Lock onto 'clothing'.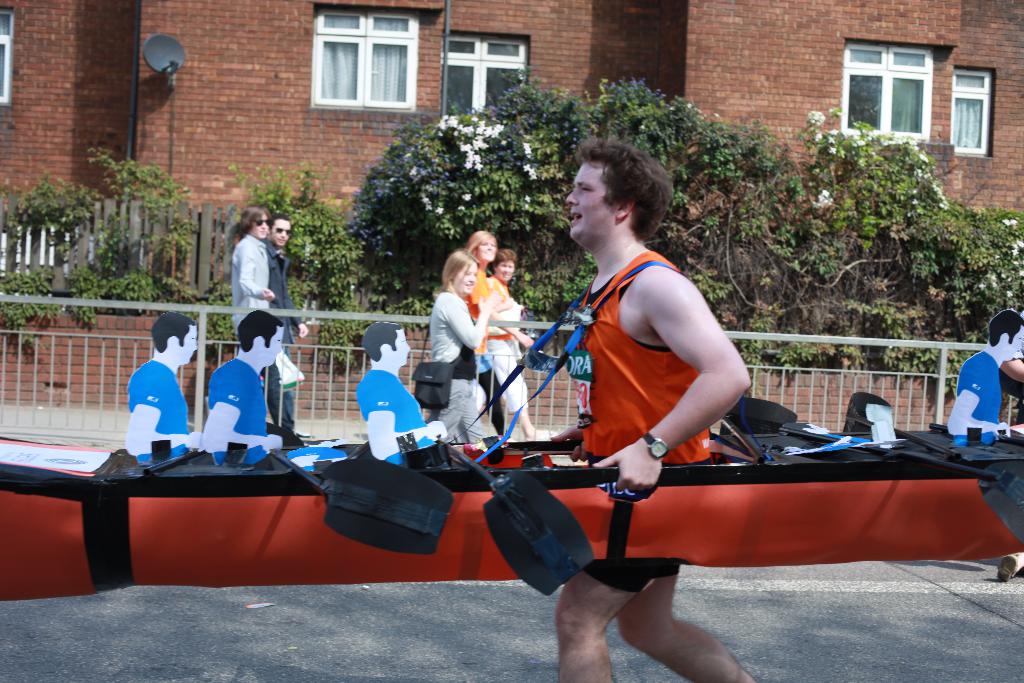
Locked: (left=1007, top=331, right=1023, bottom=422).
